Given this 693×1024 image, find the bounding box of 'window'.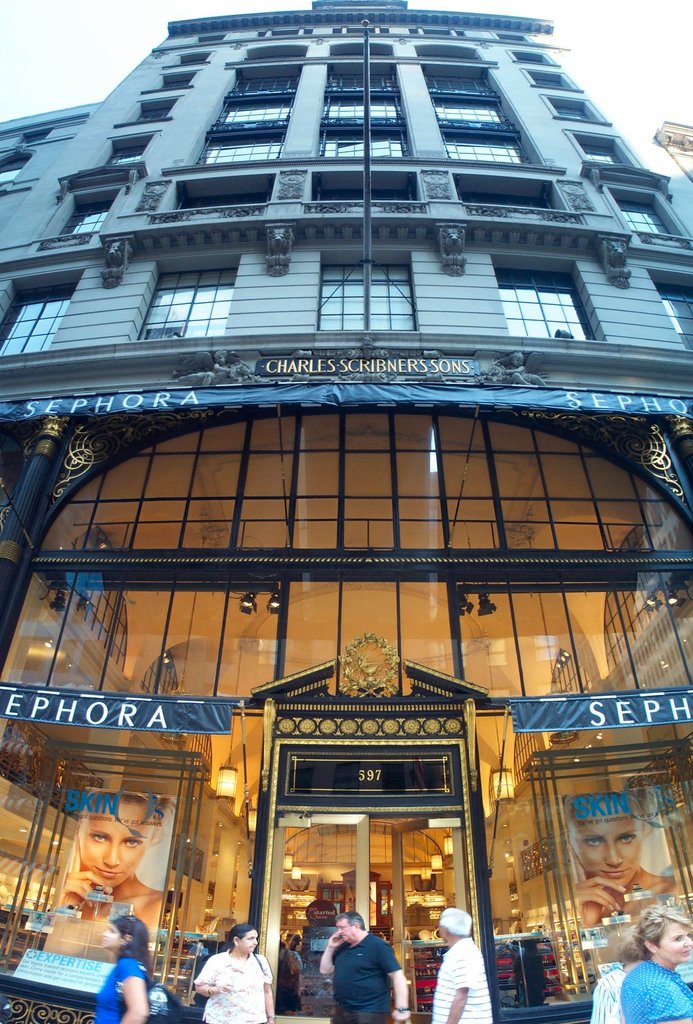
BBox(88, 129, 160, 167).
